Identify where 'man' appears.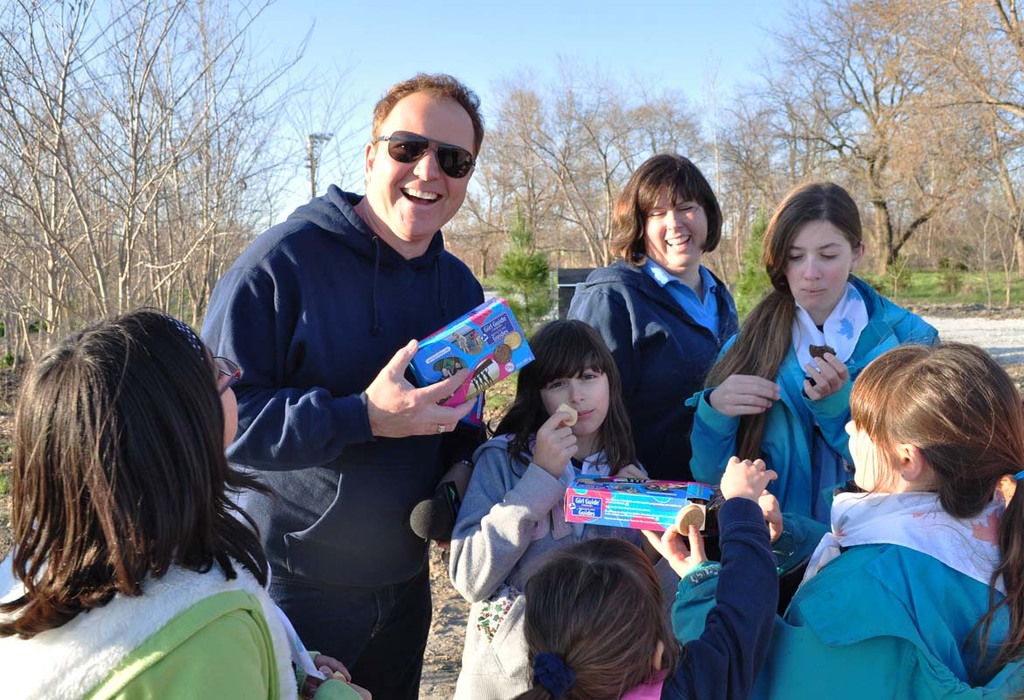
Appears at bbox=[203, 94, 515, 685].
